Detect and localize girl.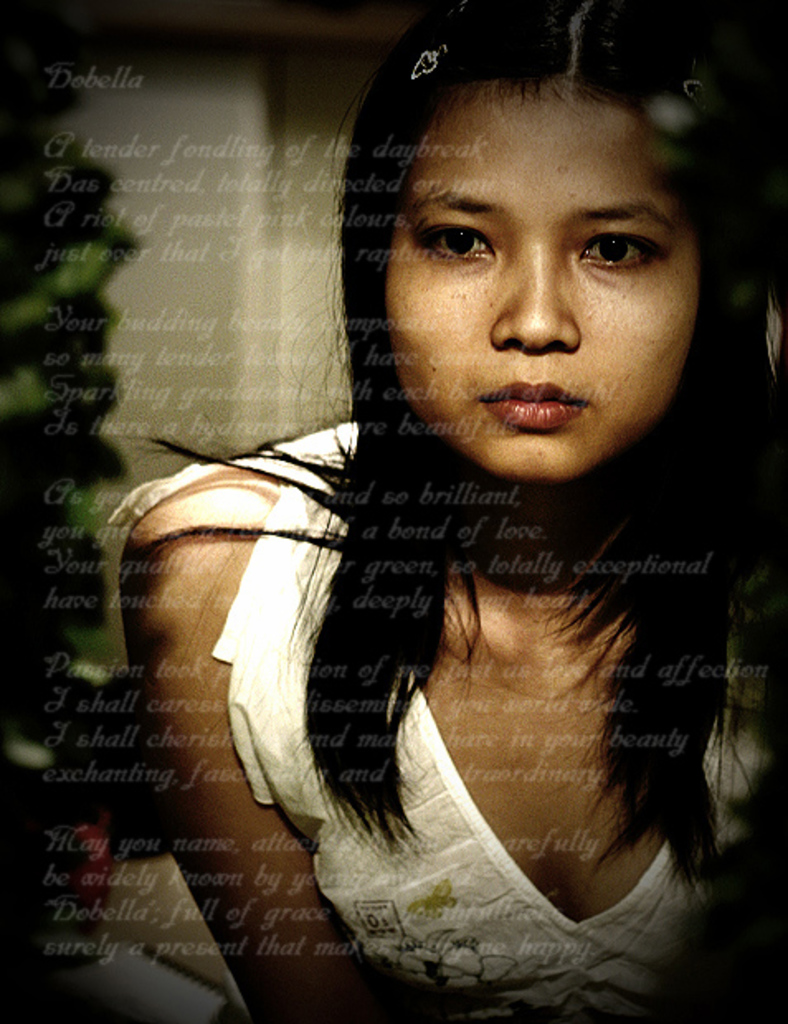
Localized at Rect(107, 0, 786, 1022).
